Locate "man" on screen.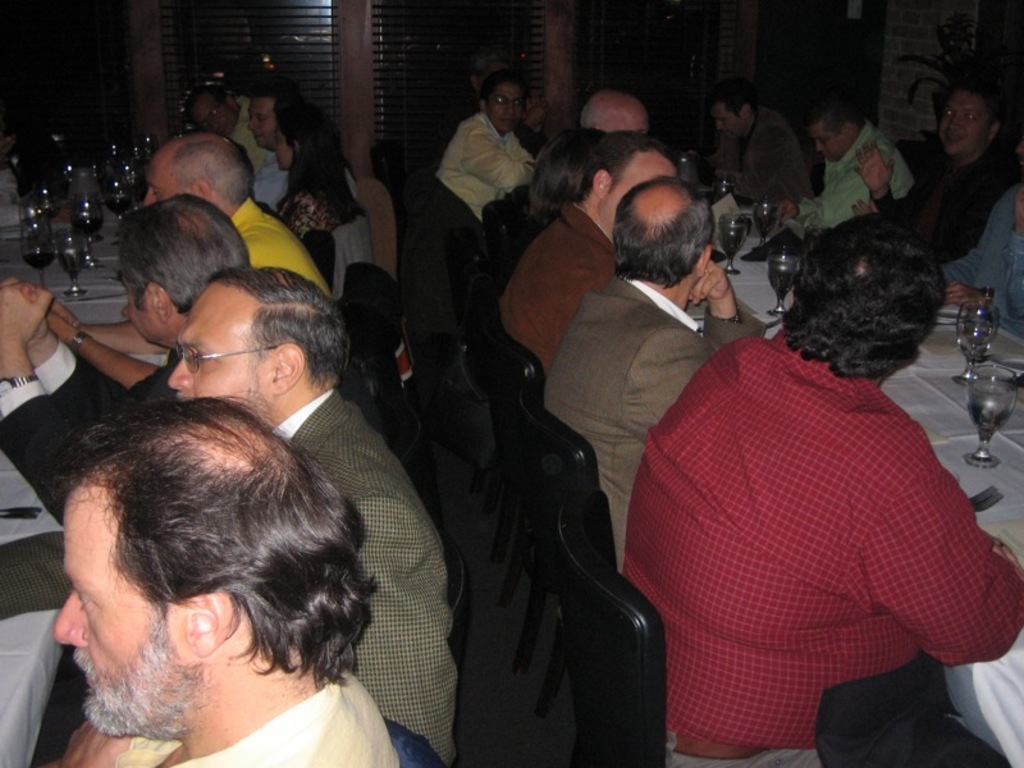
On screen at 497/129/684/384.
